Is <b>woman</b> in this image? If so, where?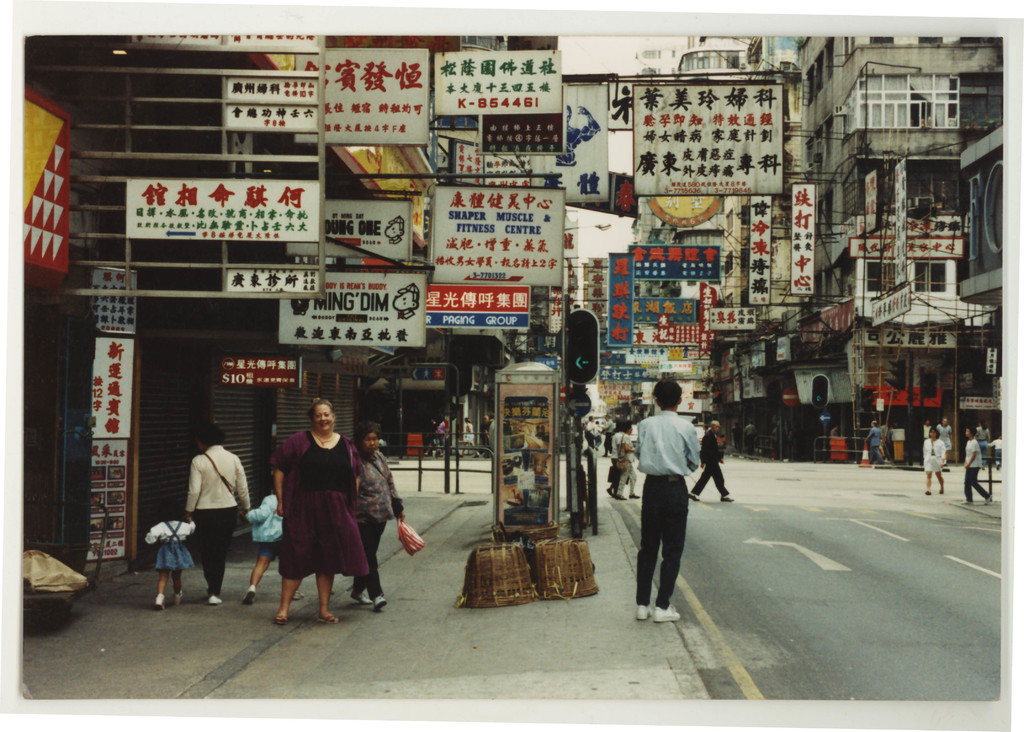
Yes, at pyautogui.locateOnScreen(257, 405, 365, 626).
